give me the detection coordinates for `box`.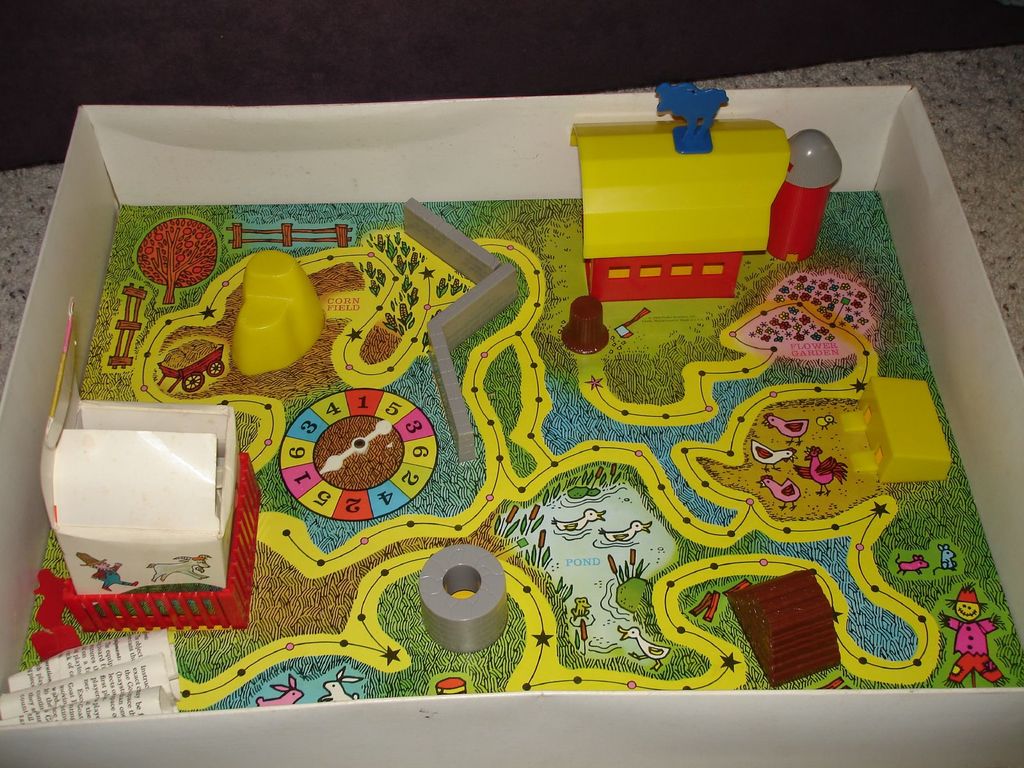
0/84/1023/767.
